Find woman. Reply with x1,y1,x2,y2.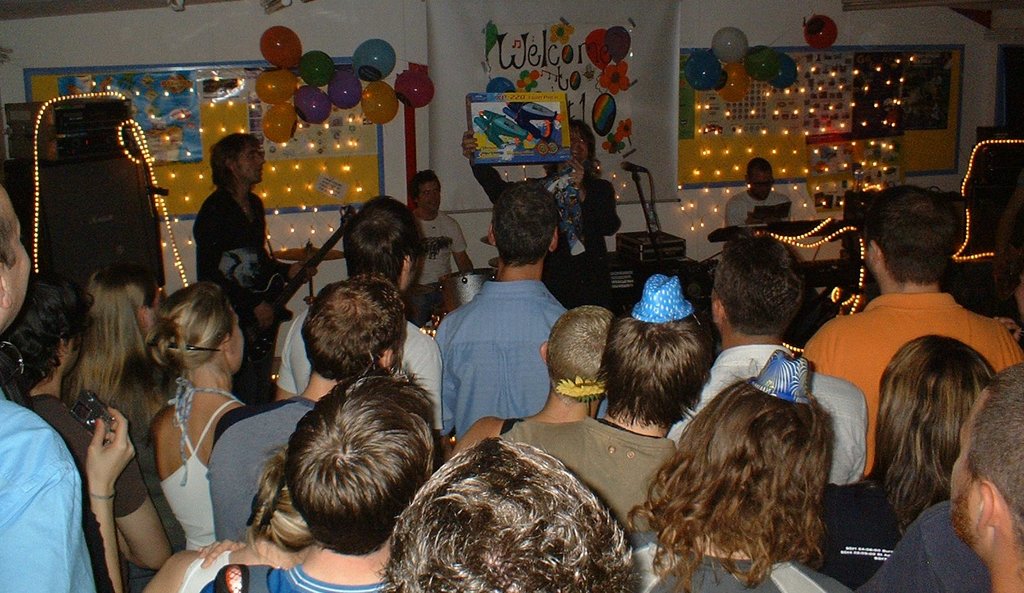
63,264,169,456.
